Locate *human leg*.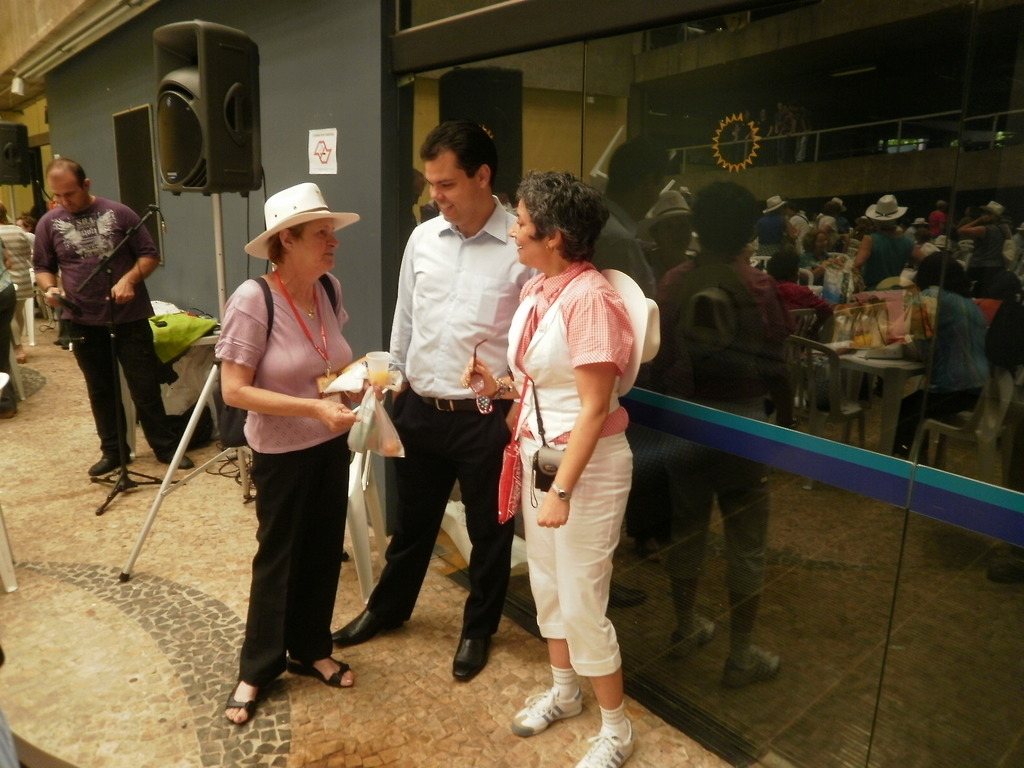
Bounding box: x1=128, y1=332, x2=194, y2=465.
